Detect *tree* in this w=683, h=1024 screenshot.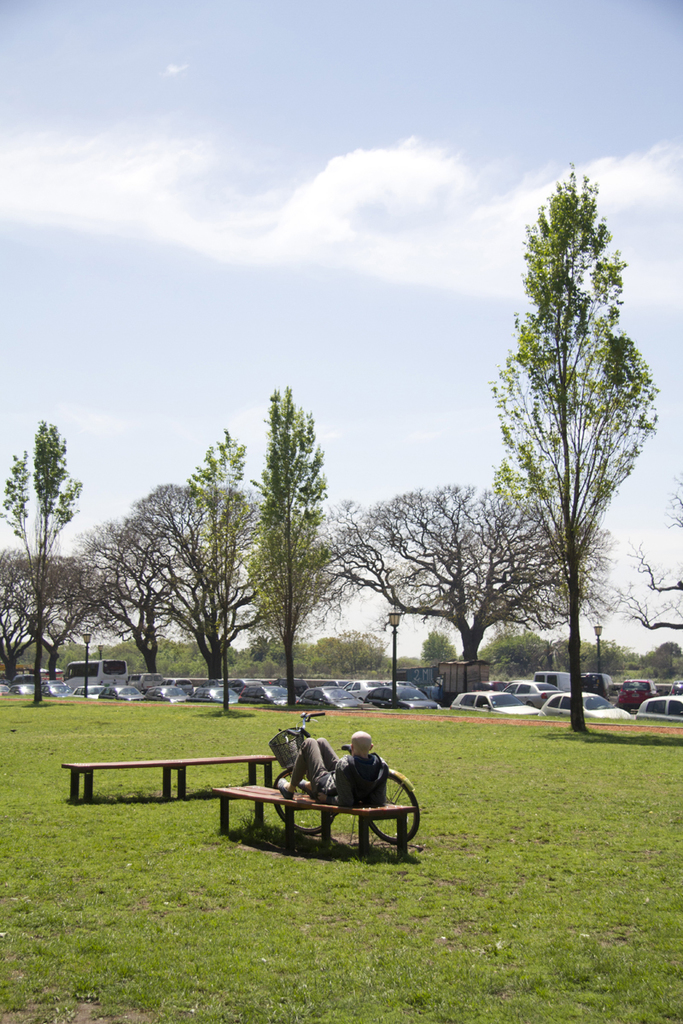
Detection: 487/623/564/671.
